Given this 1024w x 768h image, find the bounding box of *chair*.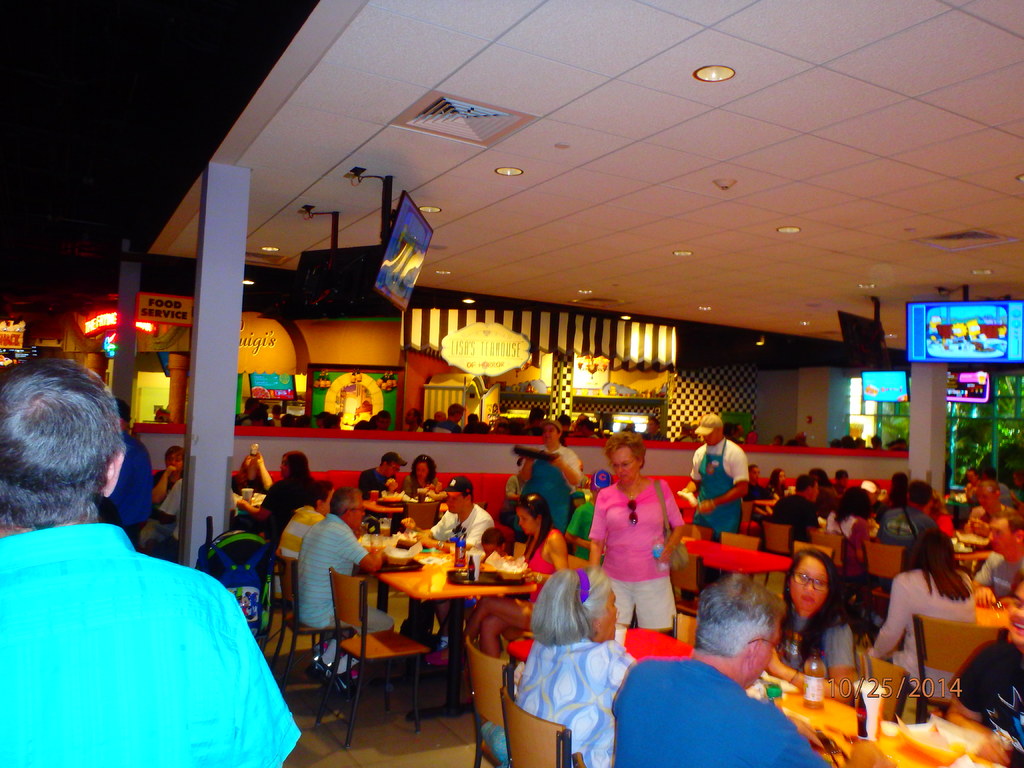
<box>568,552,591,573</box>.
